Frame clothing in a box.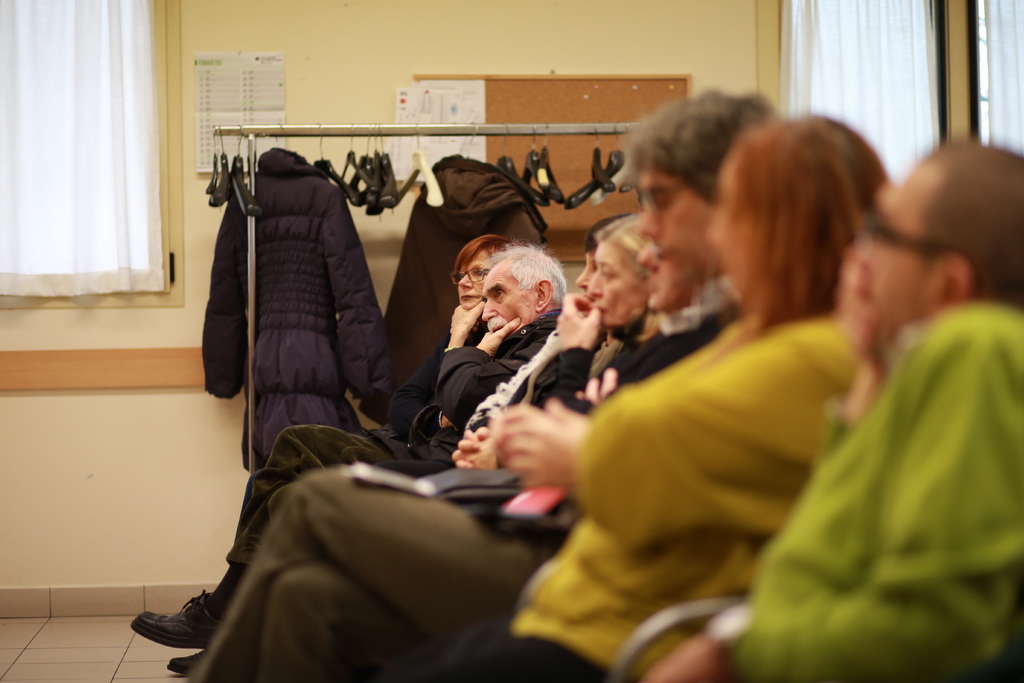
[x1=755, y1=210, x2=1012, y2=682].
